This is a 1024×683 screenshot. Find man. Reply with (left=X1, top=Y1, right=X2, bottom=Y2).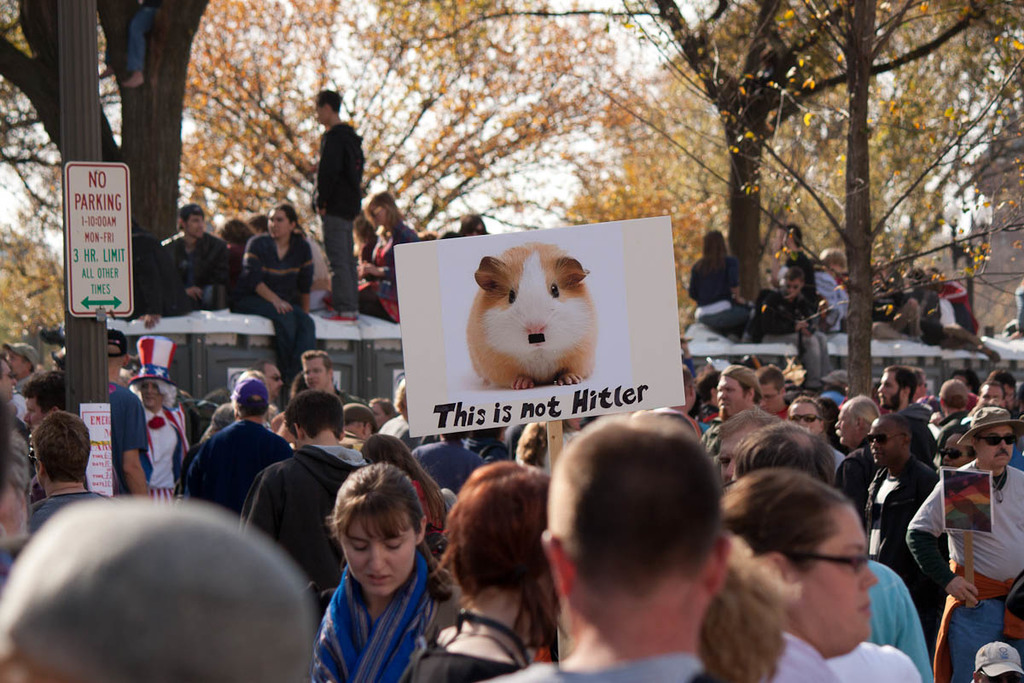
(left=4, top=344, right=41, bottom=392).
